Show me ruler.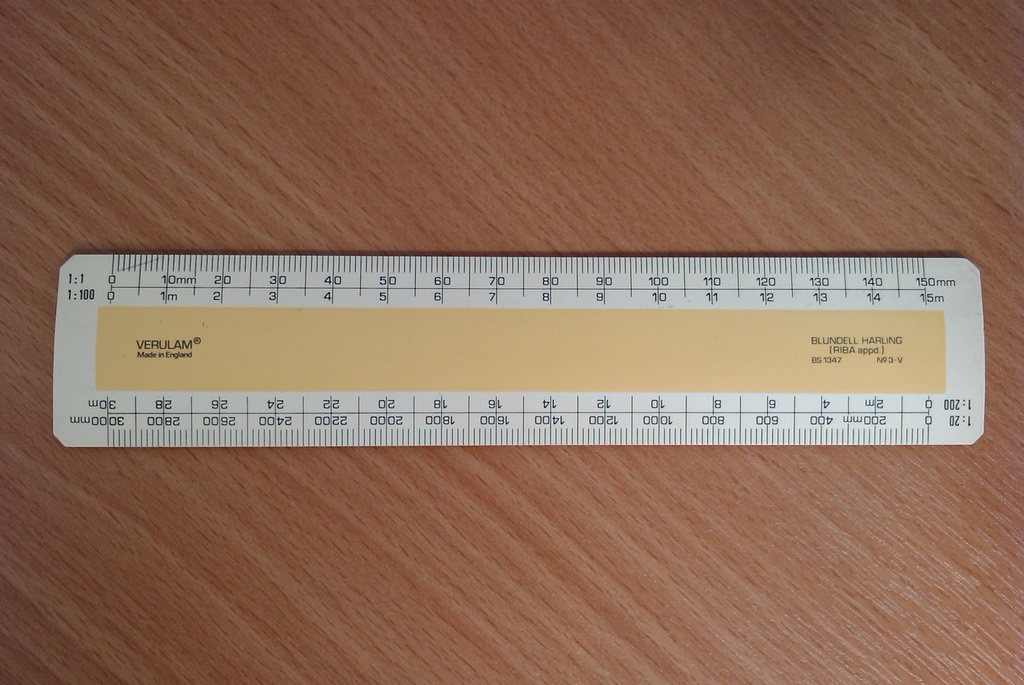
ruler is here: [left=56, top=254, right=980, bottom=445].
